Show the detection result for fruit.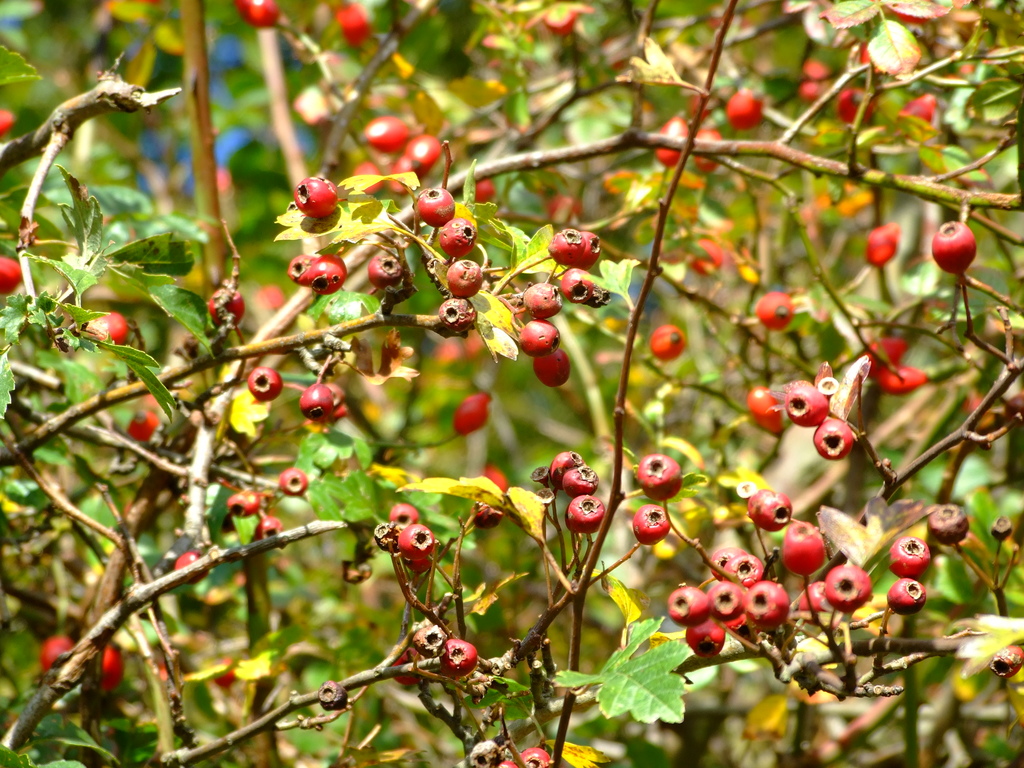
bbox=(387, 504, 419, 525).
